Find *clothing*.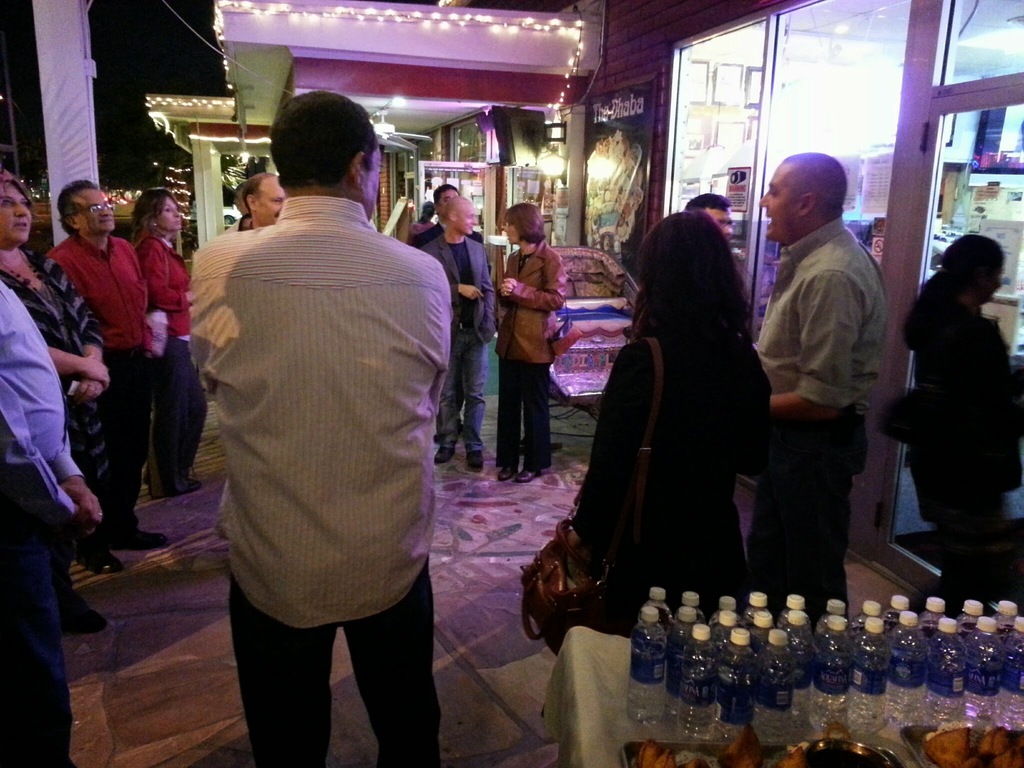
<bbox>0, 461, 72, 762</bbox>.
